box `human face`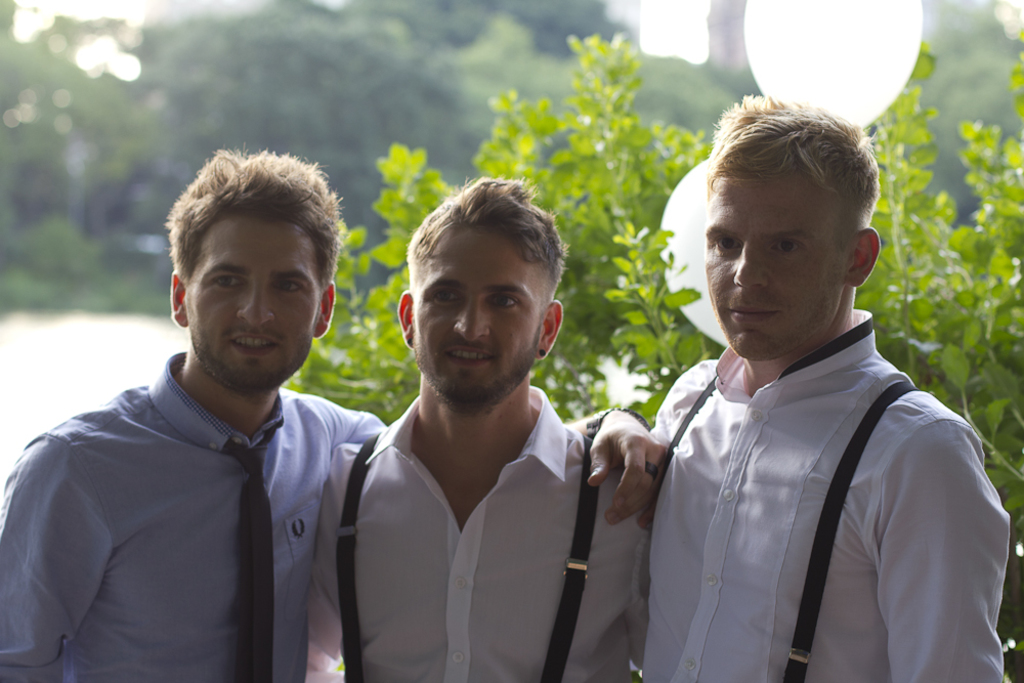
pyautogui.locateOnScreen(708, 173, 843, 359)
